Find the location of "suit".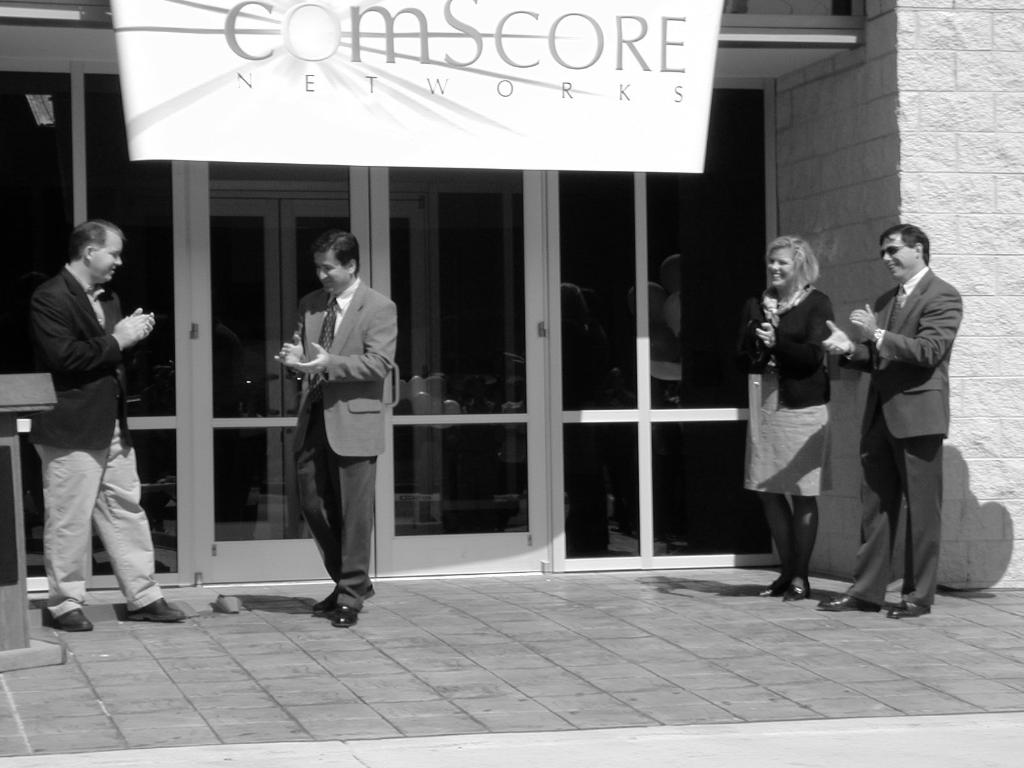
Location: select_region(739, 279, 836, 496).
